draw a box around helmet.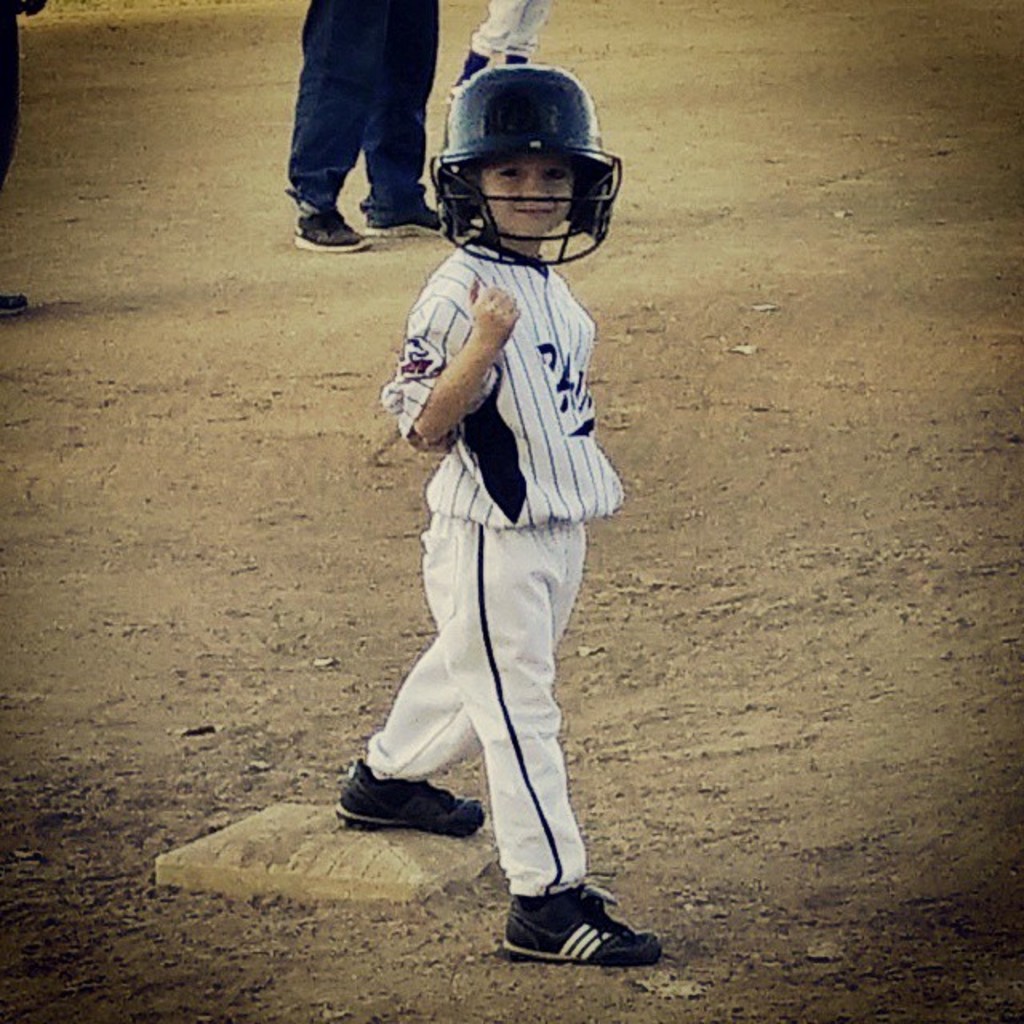
{"left": 413, "top": 59, "right": 626, "bottom": 282}.
